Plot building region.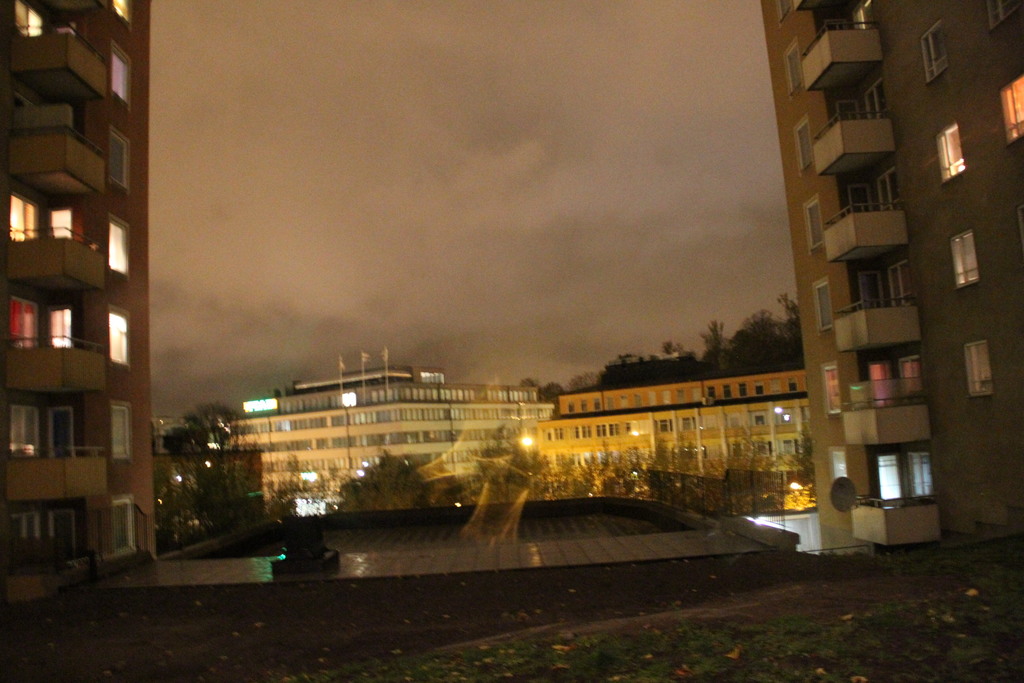
Plotted at crop(223, 365, 554, 522).
